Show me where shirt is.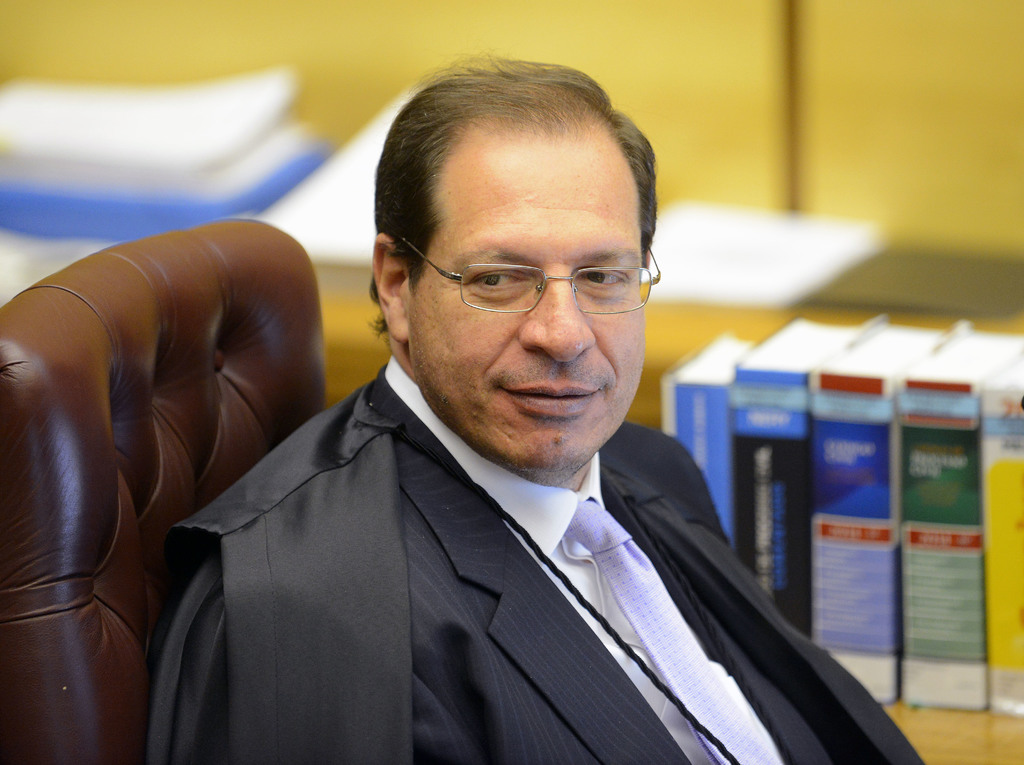
shirt is at {"x1": 384, "y1": 357, "x2": 783, "y2": 762}.
